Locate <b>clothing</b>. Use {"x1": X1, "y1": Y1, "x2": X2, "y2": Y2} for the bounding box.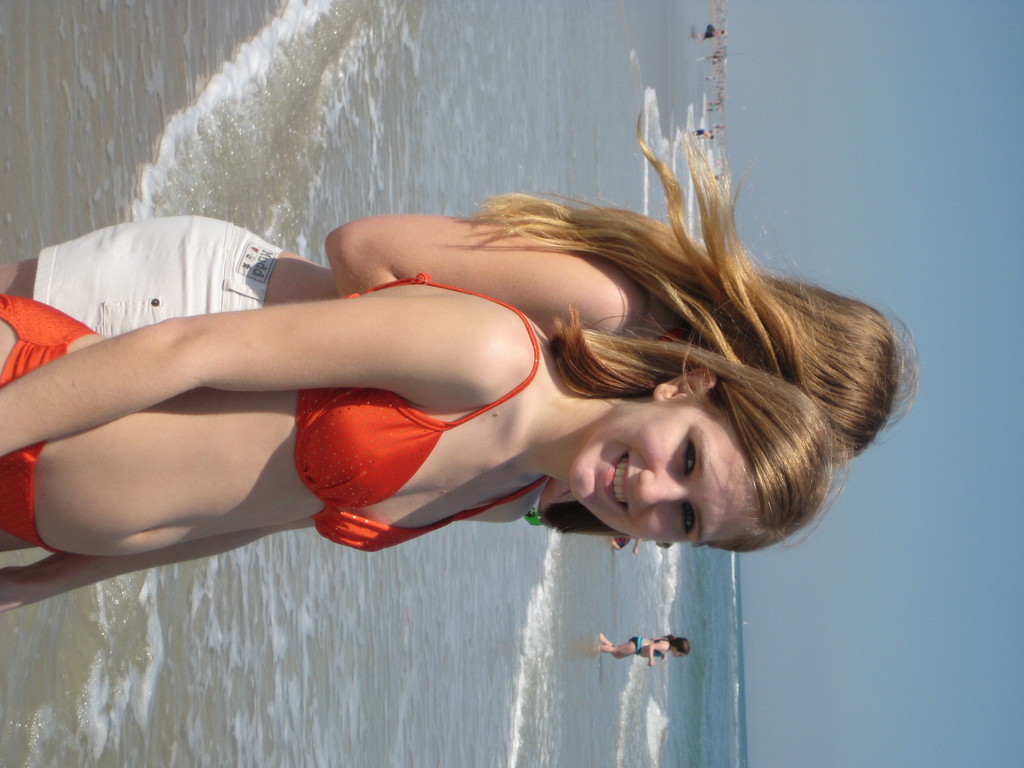
{"x1": 0, "y1": 295, "x2": 97, "y2": 552}.
